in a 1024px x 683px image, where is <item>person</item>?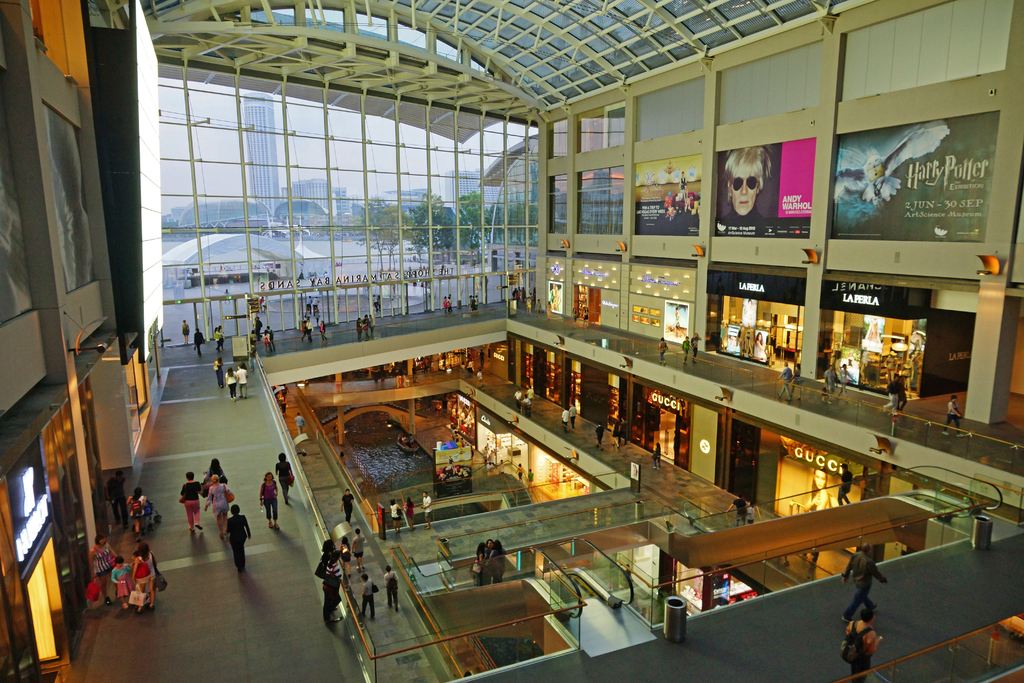
<box>938,395,959,440</box>.
